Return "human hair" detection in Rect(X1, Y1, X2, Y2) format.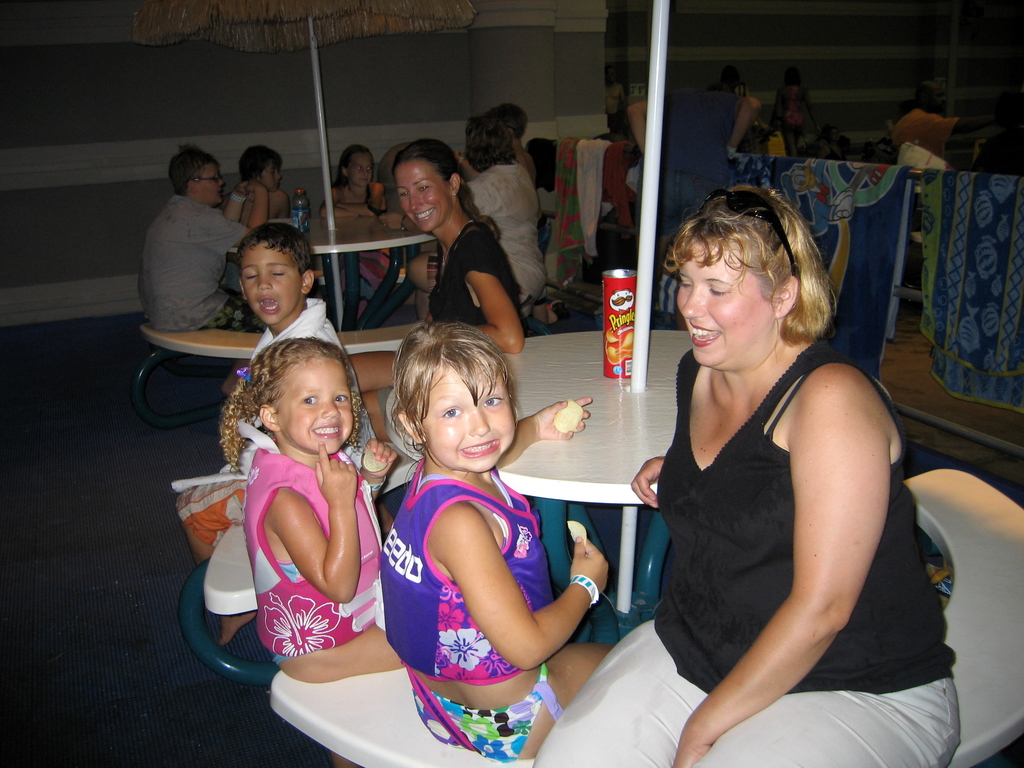
Rect(388, 307, 520, 490).
